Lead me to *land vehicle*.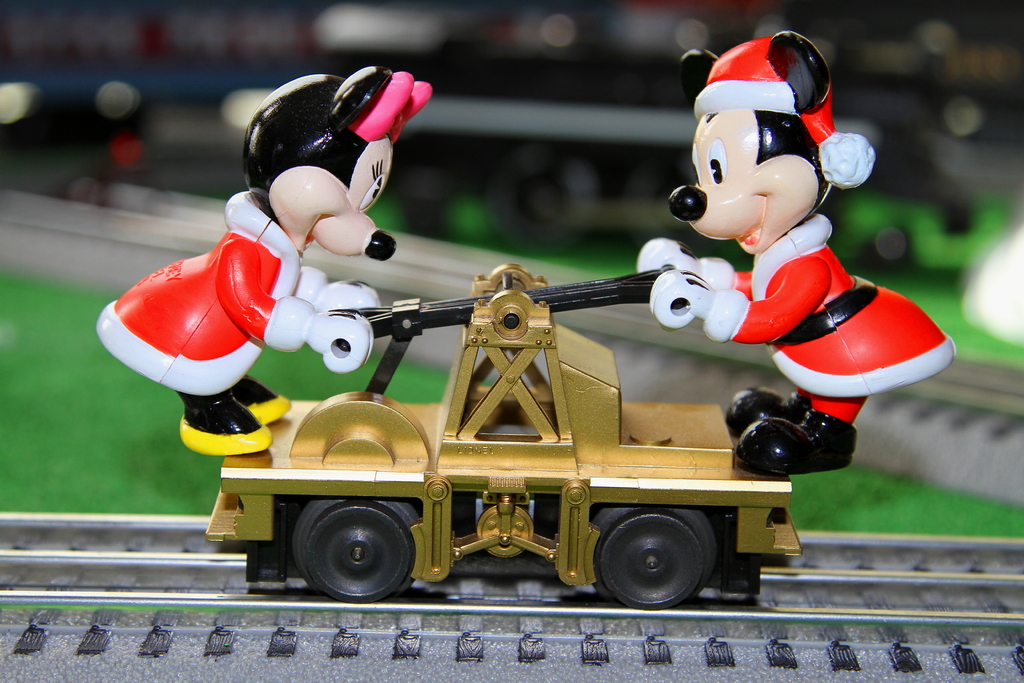
Lead to 204:262:800:609.
